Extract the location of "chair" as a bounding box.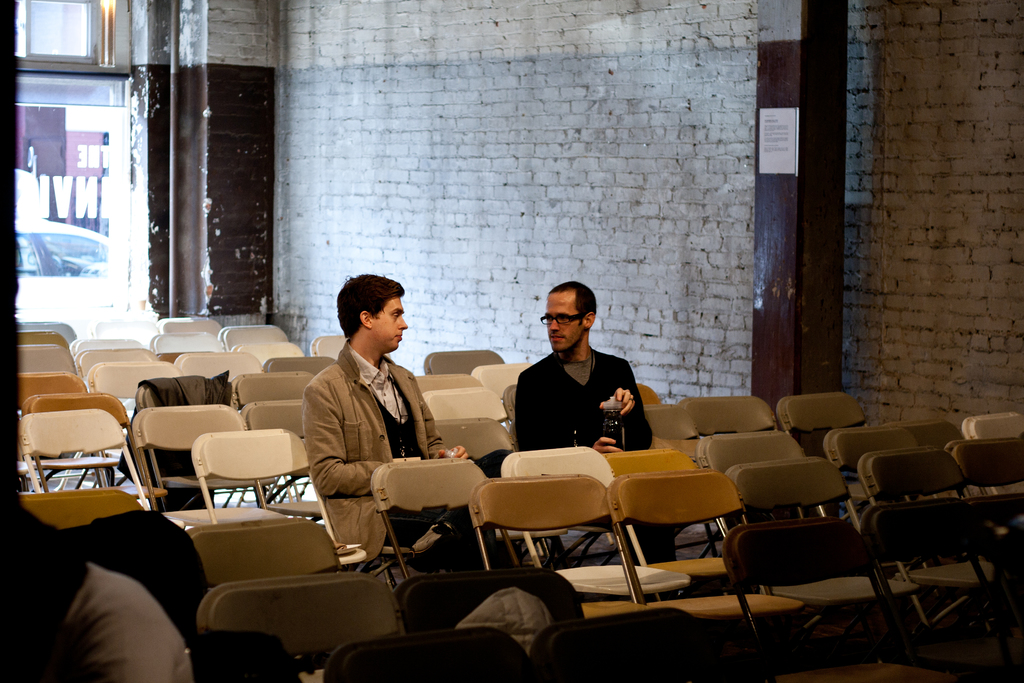
822,424,924,621.
